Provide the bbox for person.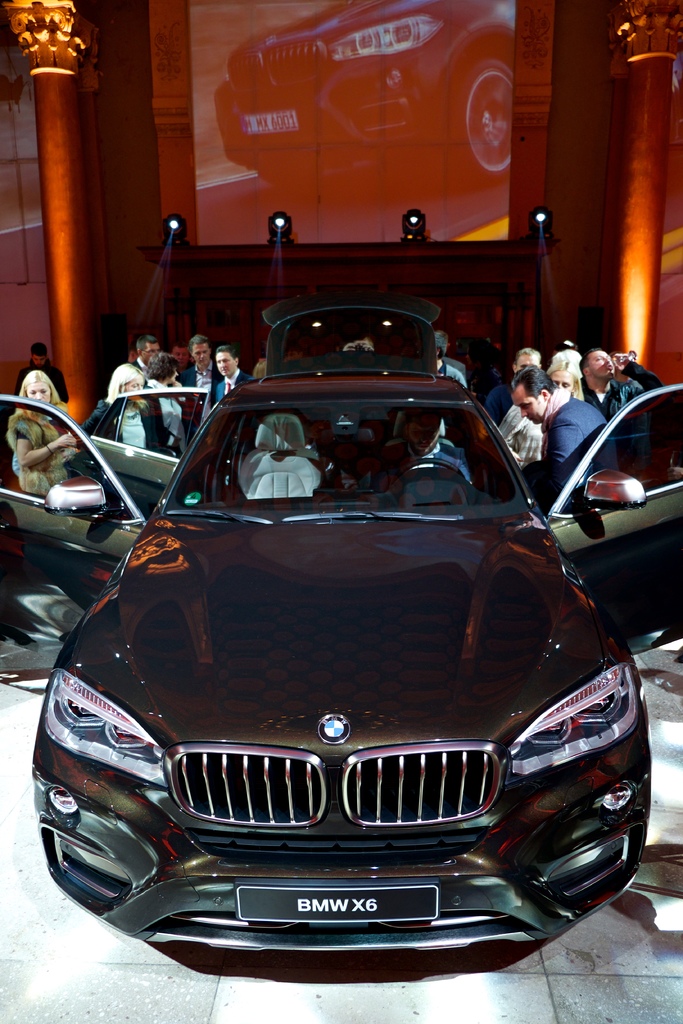
Rect(212, 341, 272, 410).
